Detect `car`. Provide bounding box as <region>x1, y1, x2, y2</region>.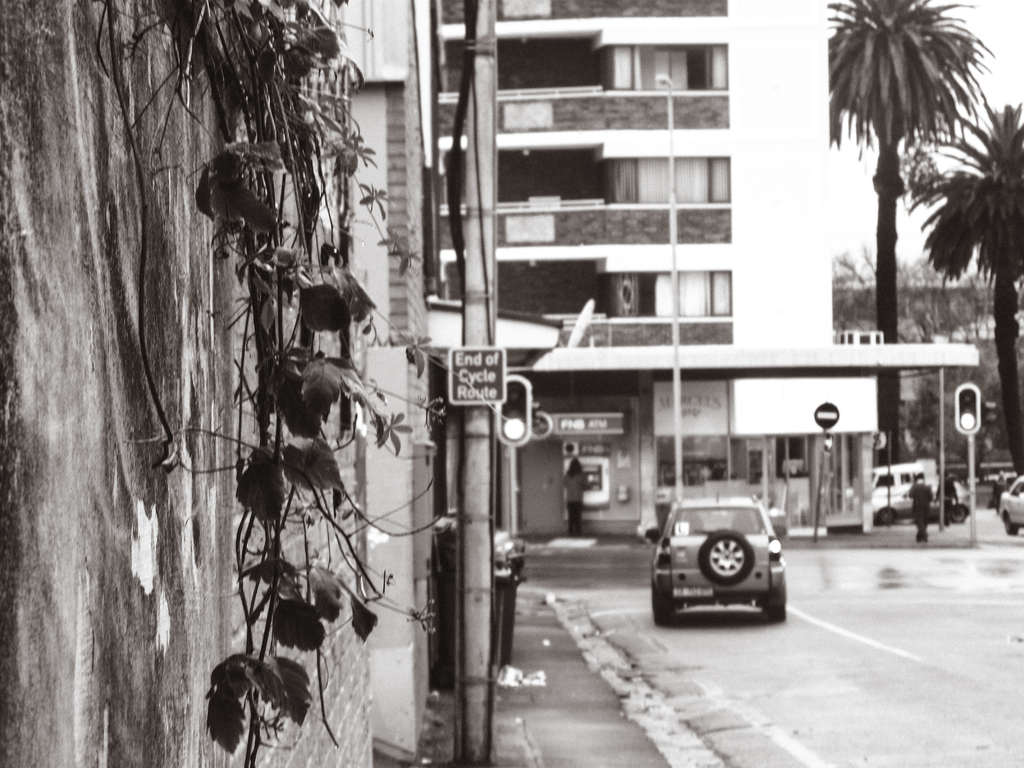
<region>643, 488, 789, 627</region>.
